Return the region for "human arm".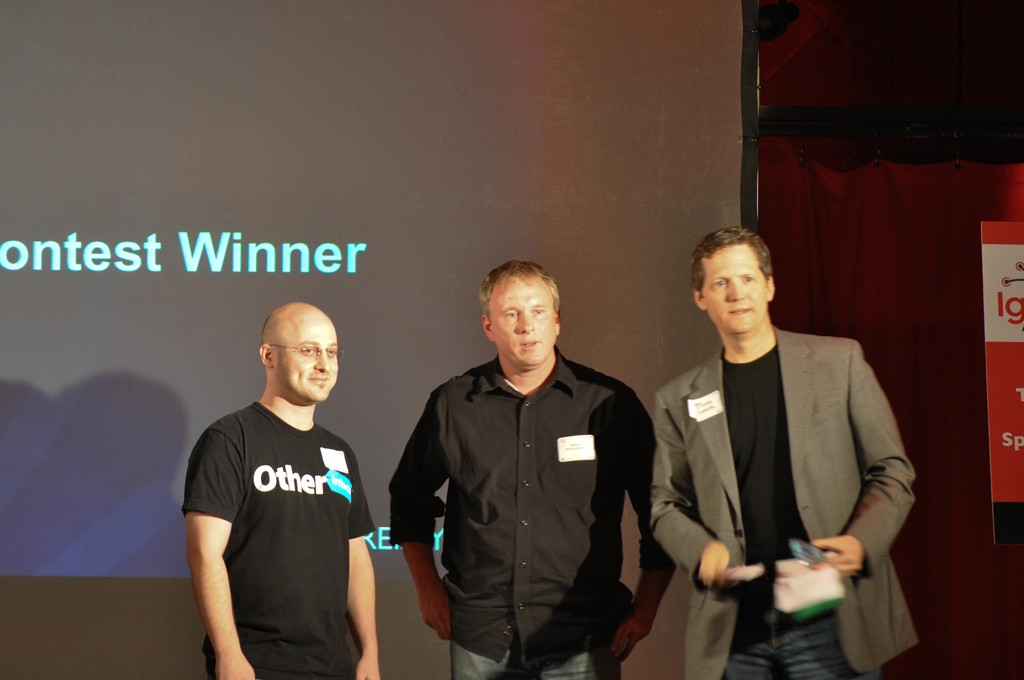
(345,457,383,679).
